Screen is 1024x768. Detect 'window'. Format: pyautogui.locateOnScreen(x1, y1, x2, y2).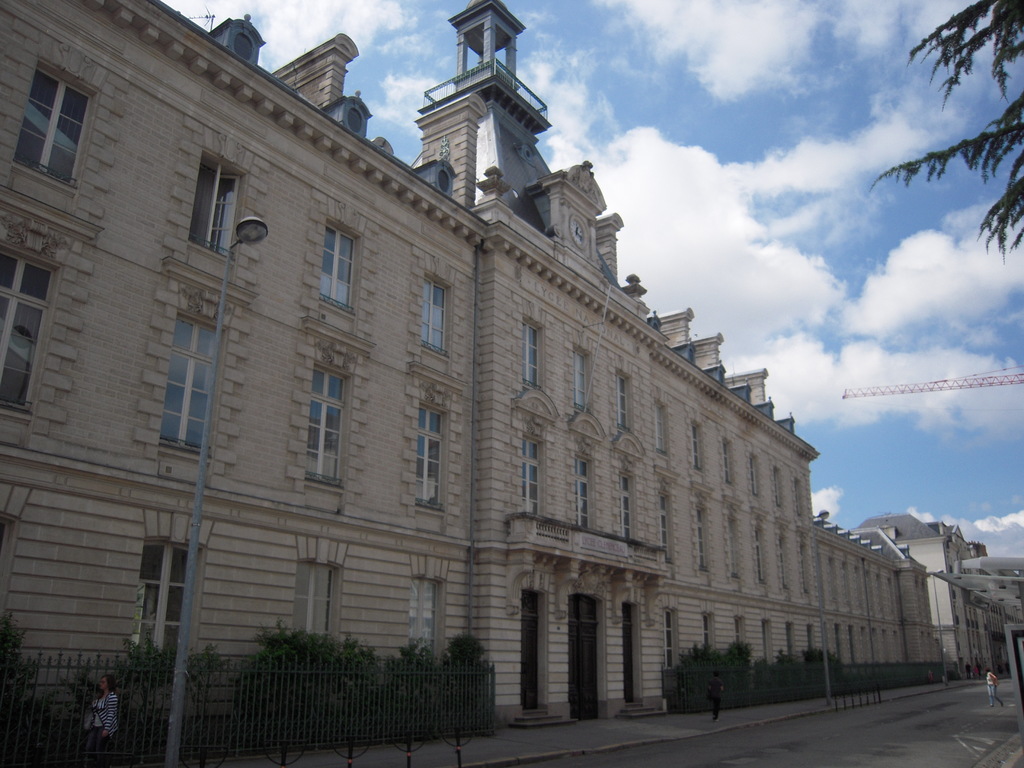
pyautogui.locateOnScreen(292, 564, 344, 641).
